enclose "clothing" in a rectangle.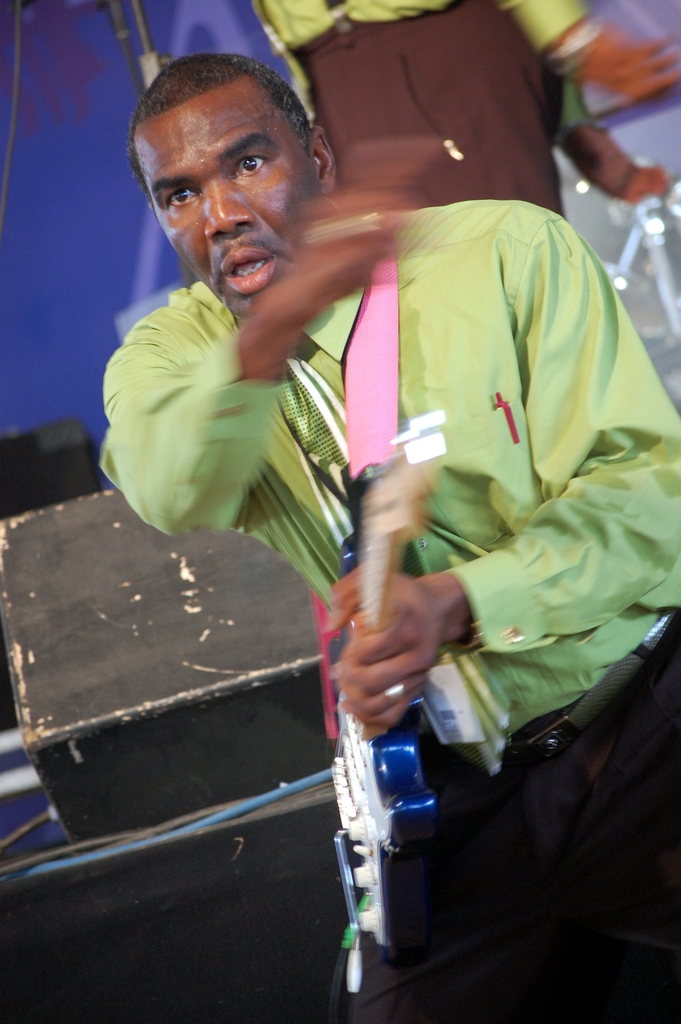
<region>97, 207, 680, 1023</region>.
